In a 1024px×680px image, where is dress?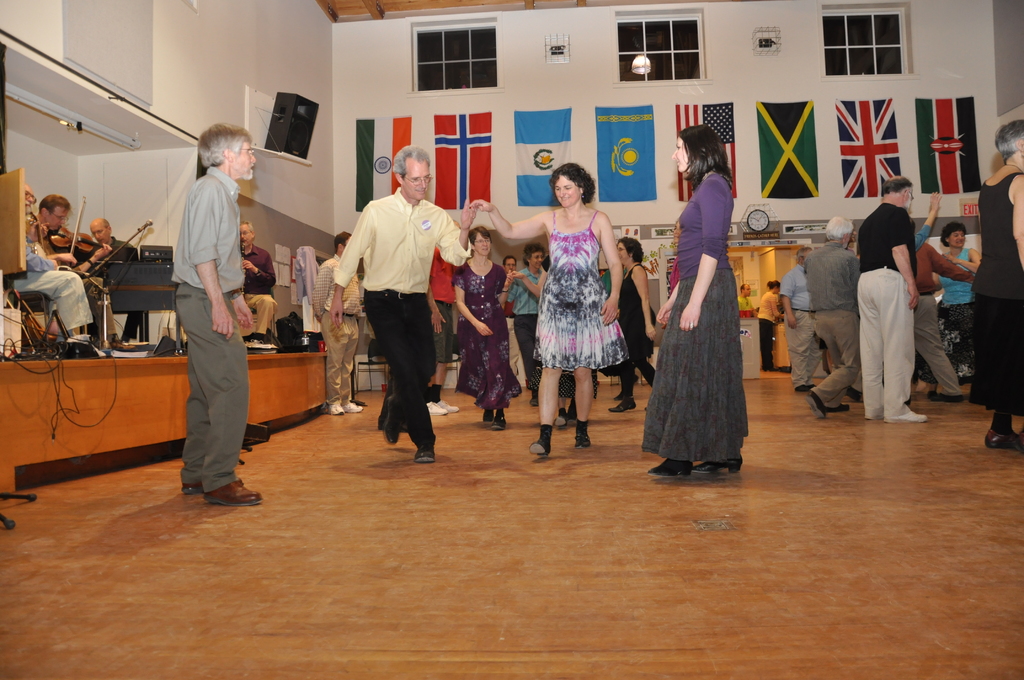
[x1=652, y1=149, x2=751, y2=474].
